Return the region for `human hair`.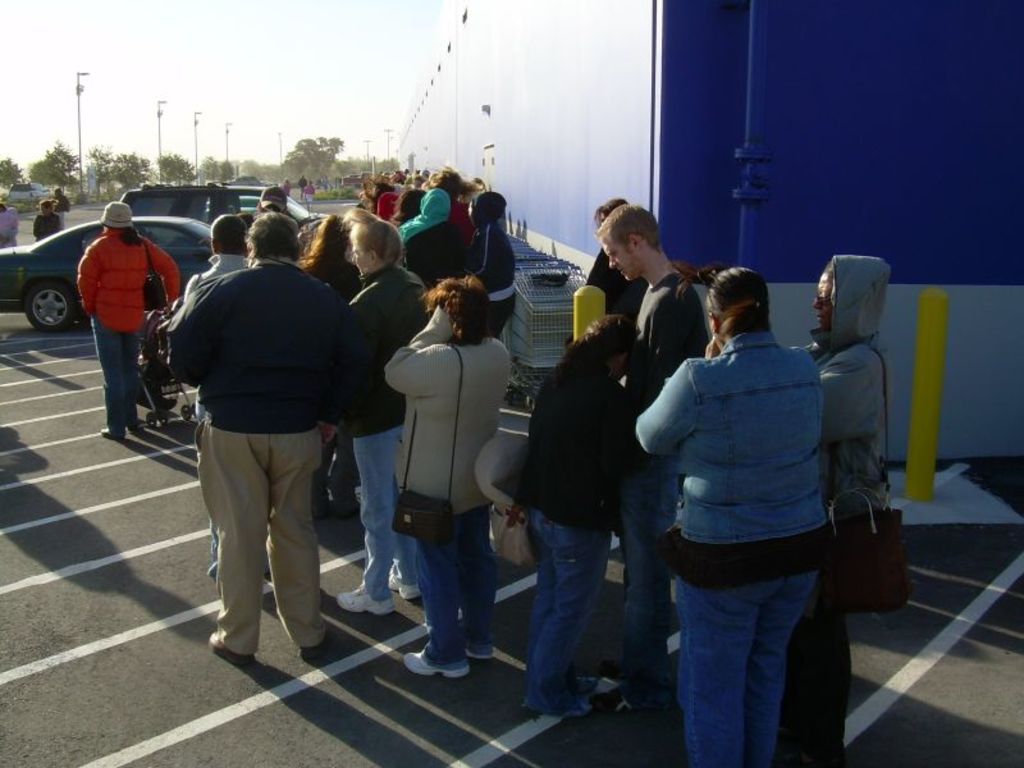
{"x1": 554, "y1": 308, "x2": 643, "y2": 399}.
